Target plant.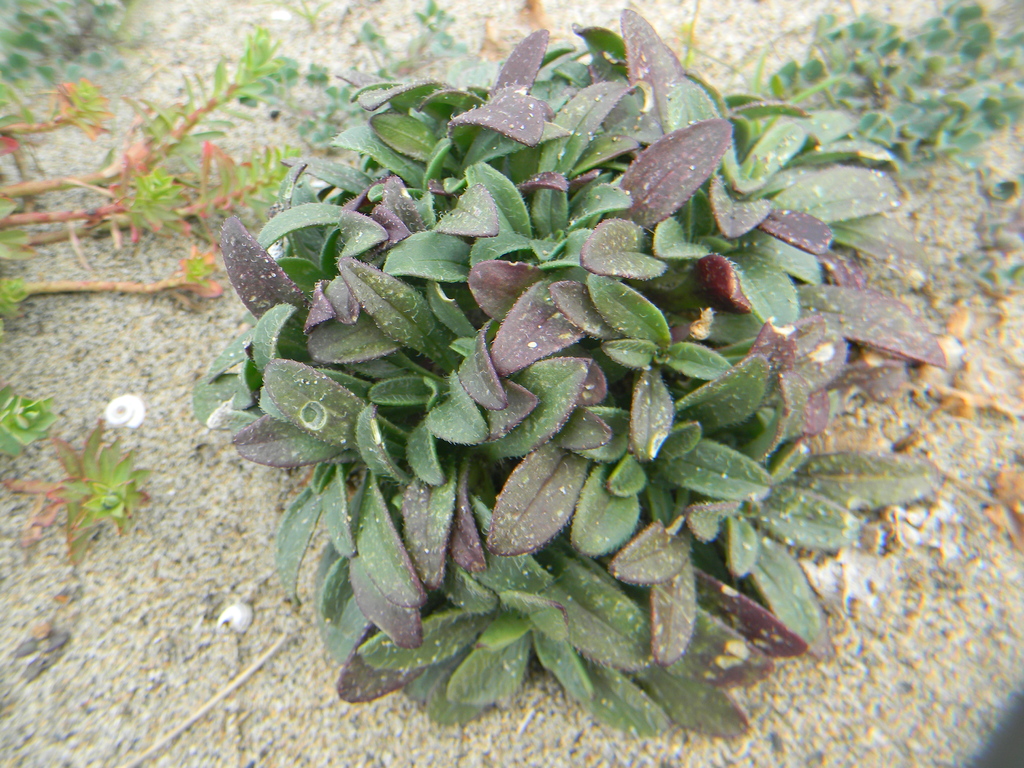
Target region: x1=752 y1=0 x2=1023 y2=299.
